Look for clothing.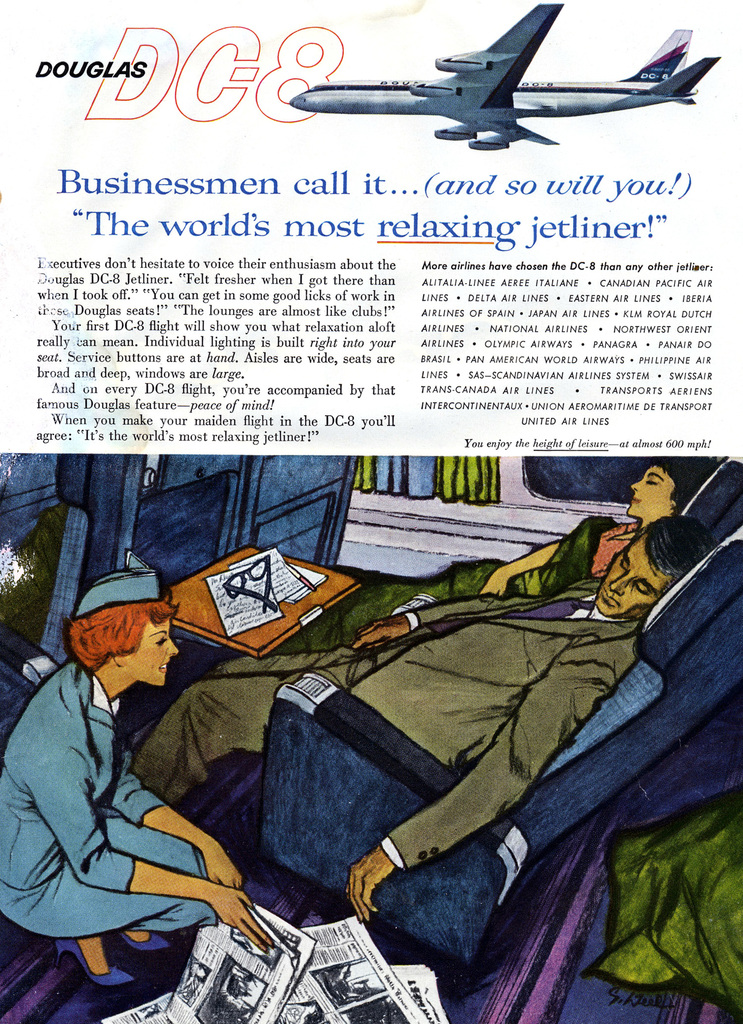
Found: box=[0, 645, 242, 937].
